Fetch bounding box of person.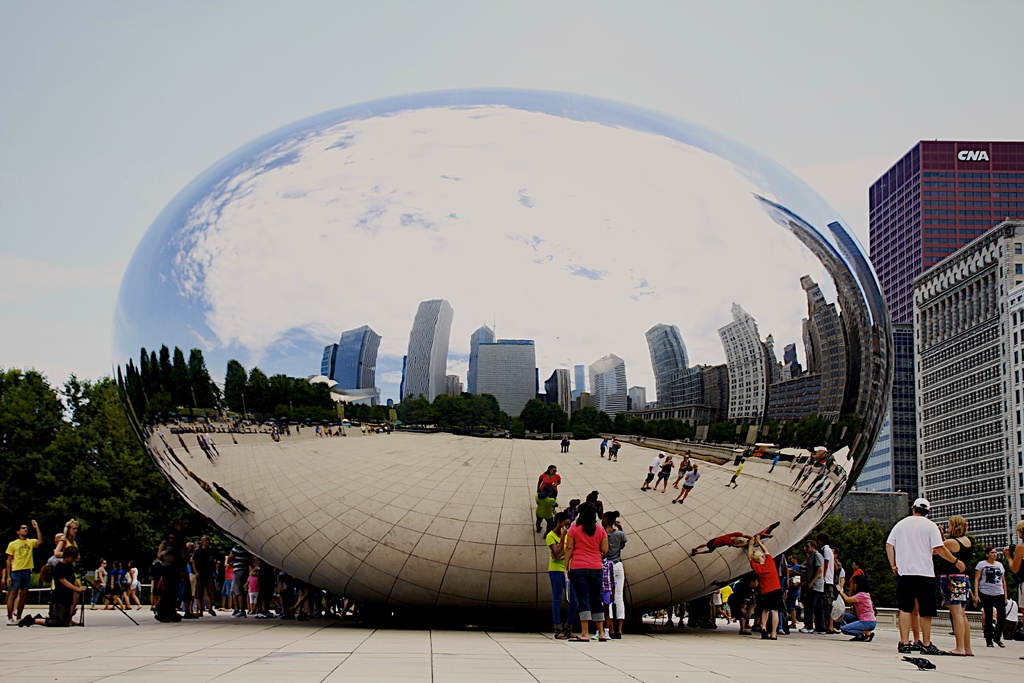
Bbox: [left=550, top=512, right=573, bottom=641].
